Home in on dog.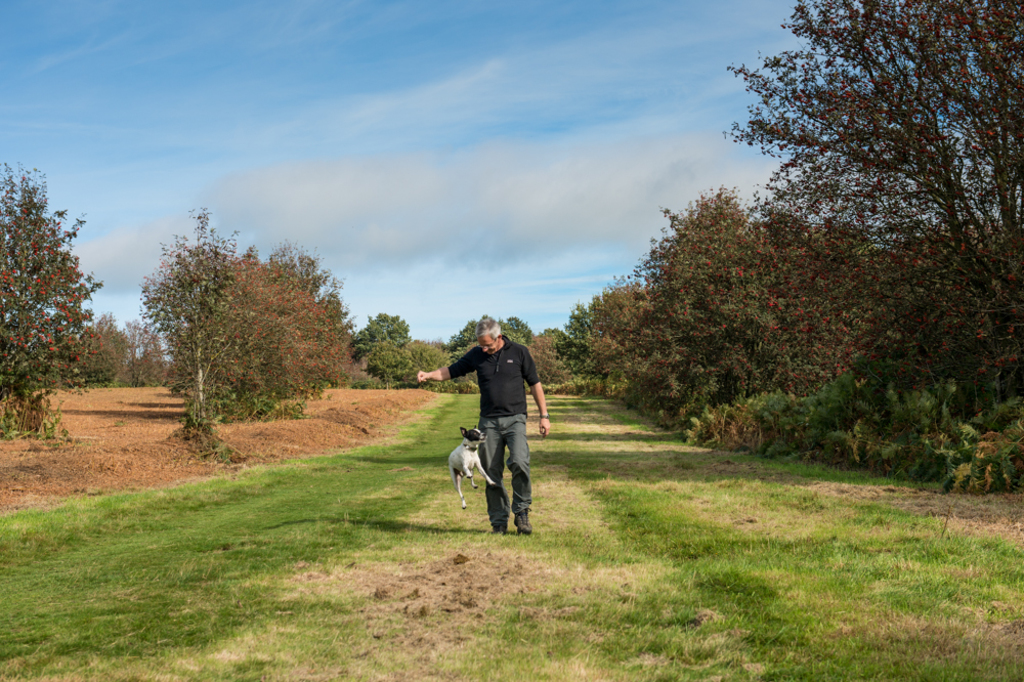
Homed in at 450, 422, 495, 508.
